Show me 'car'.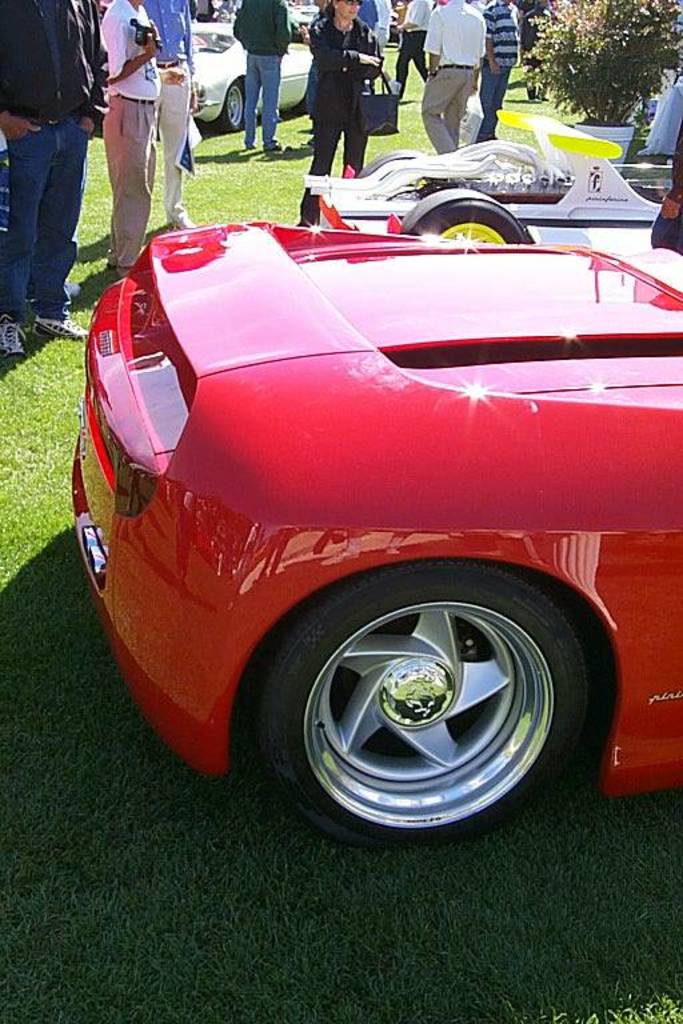
'car' is here: (297,112,682,245).
